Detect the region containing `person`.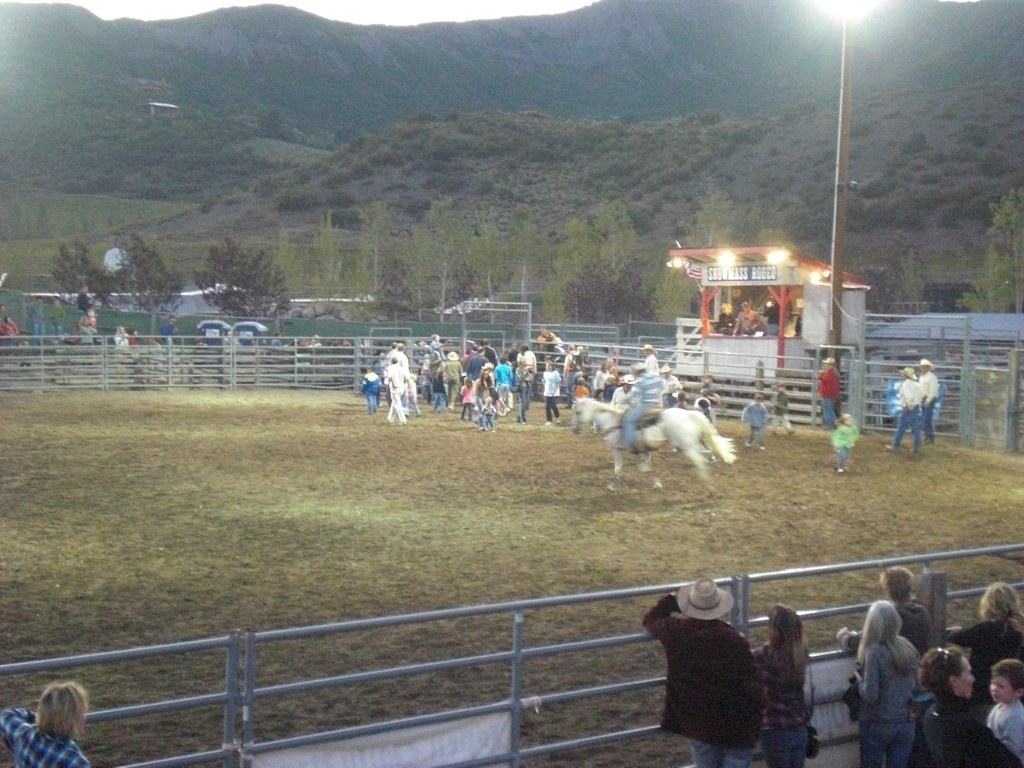
bbox(442, 349, 465, 411).
